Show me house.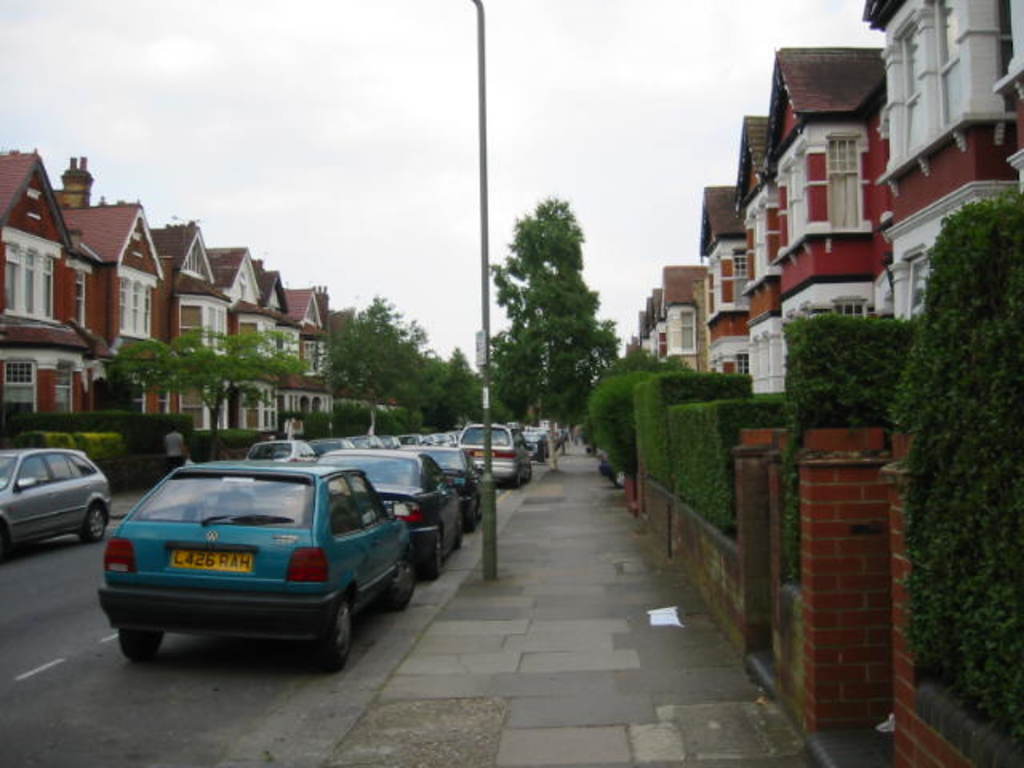
house is here: (731, 106, 787, 411).
